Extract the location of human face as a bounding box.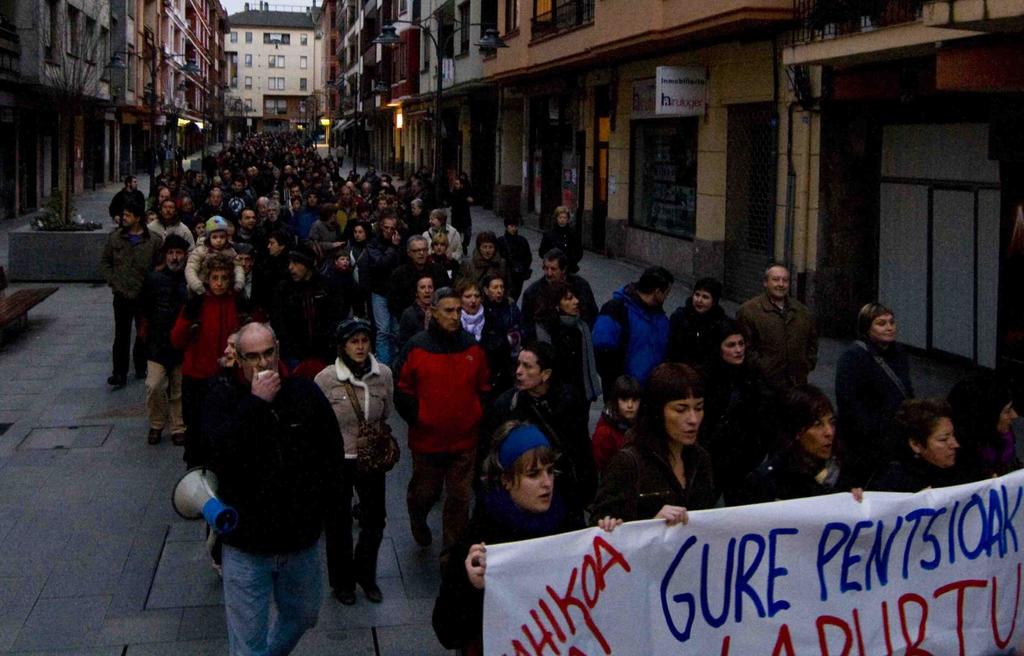
x1=435 y1=242 x2=445 y2=254.
